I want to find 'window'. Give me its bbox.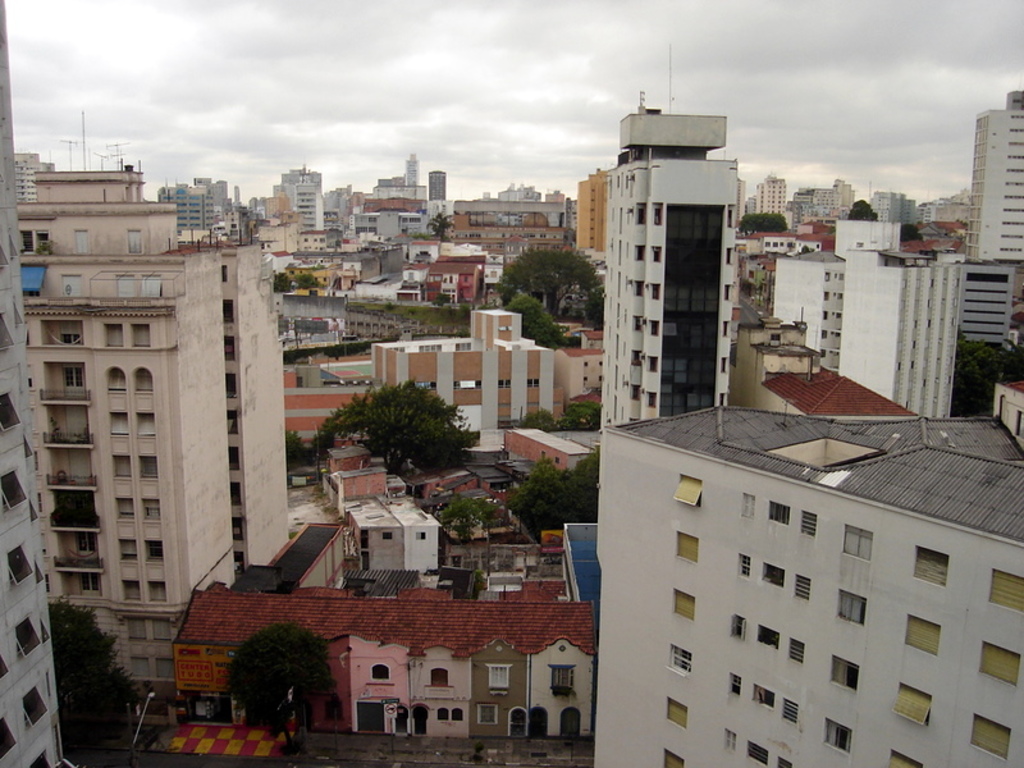
(x1=978, y1=646, x2=1021, y2=690).
